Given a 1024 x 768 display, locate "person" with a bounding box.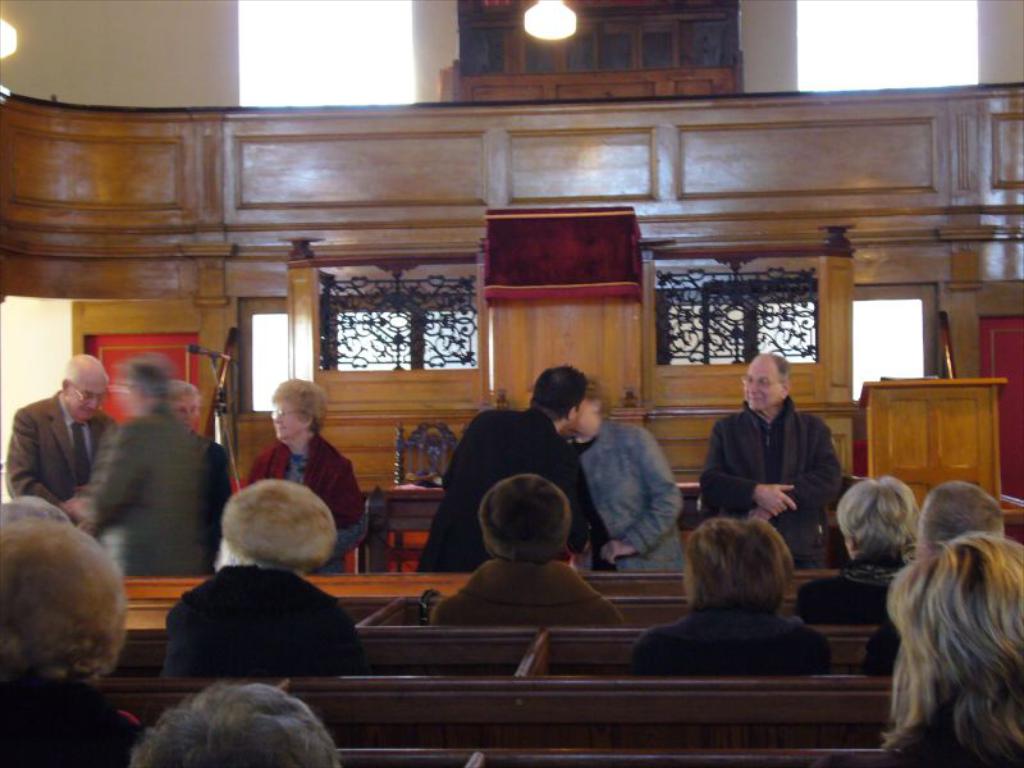
Located: {"x1": 54, "y1": 347, "x2": 207, "y2": 572}.
